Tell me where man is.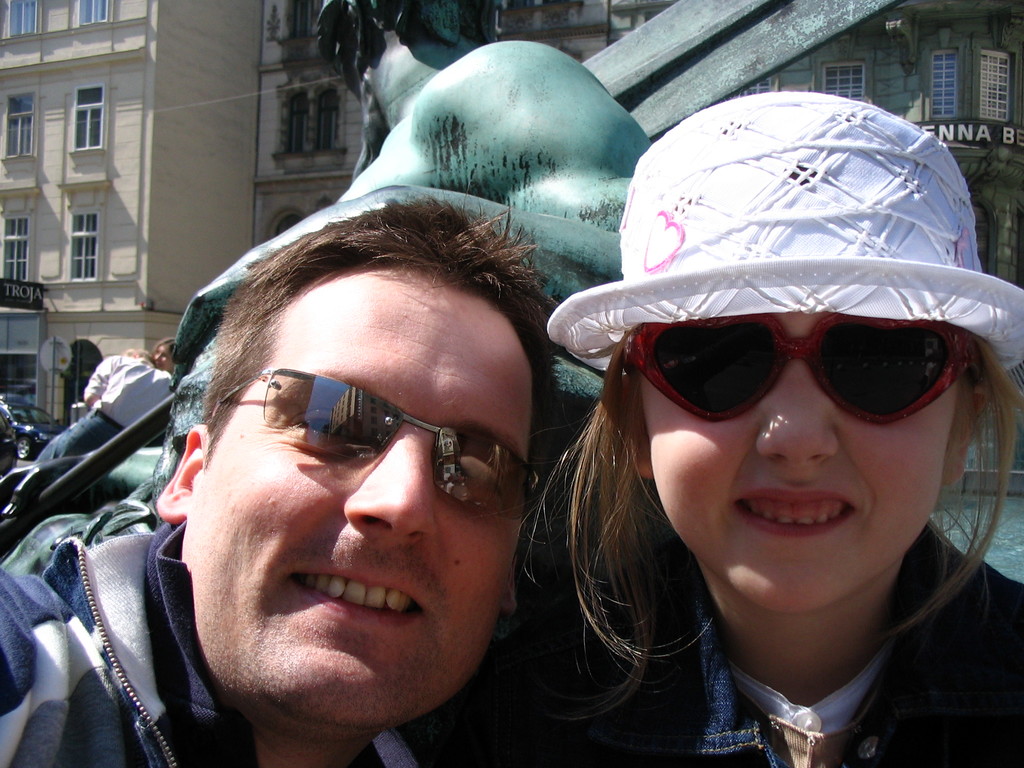
man is at (x1=0, y1=189, x2=568, y2=767).
